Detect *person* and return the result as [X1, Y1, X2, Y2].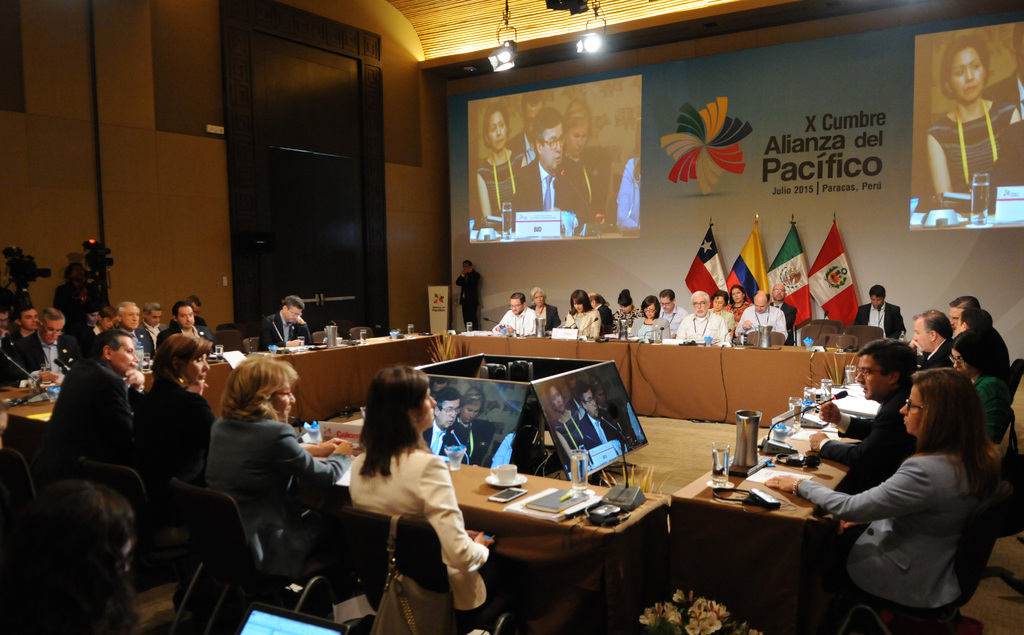
[0, 305, 40, 397].
